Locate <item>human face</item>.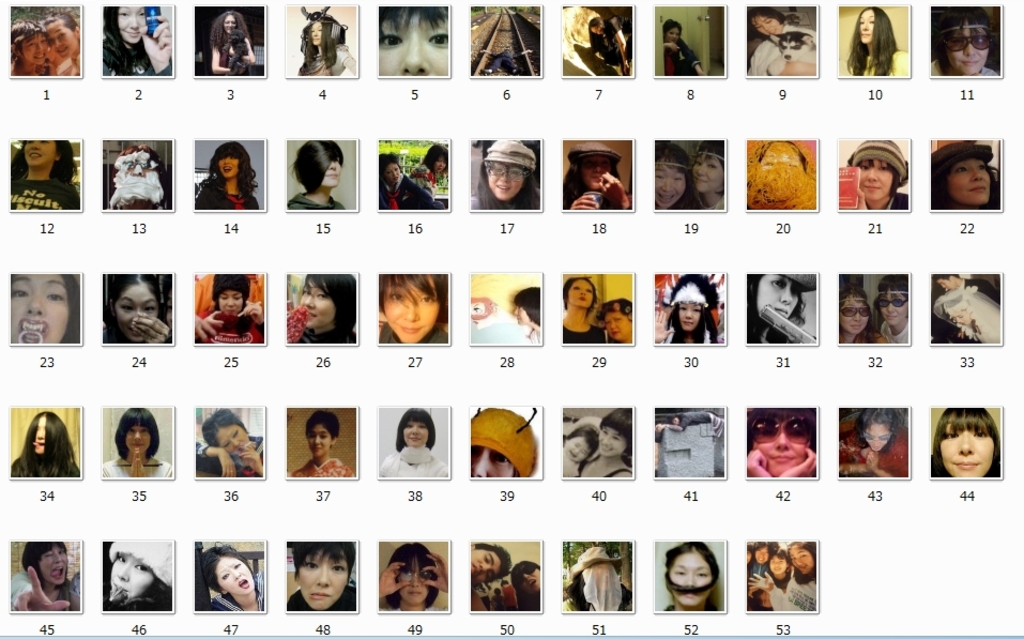
Bounding box: (24,31,50,61).
